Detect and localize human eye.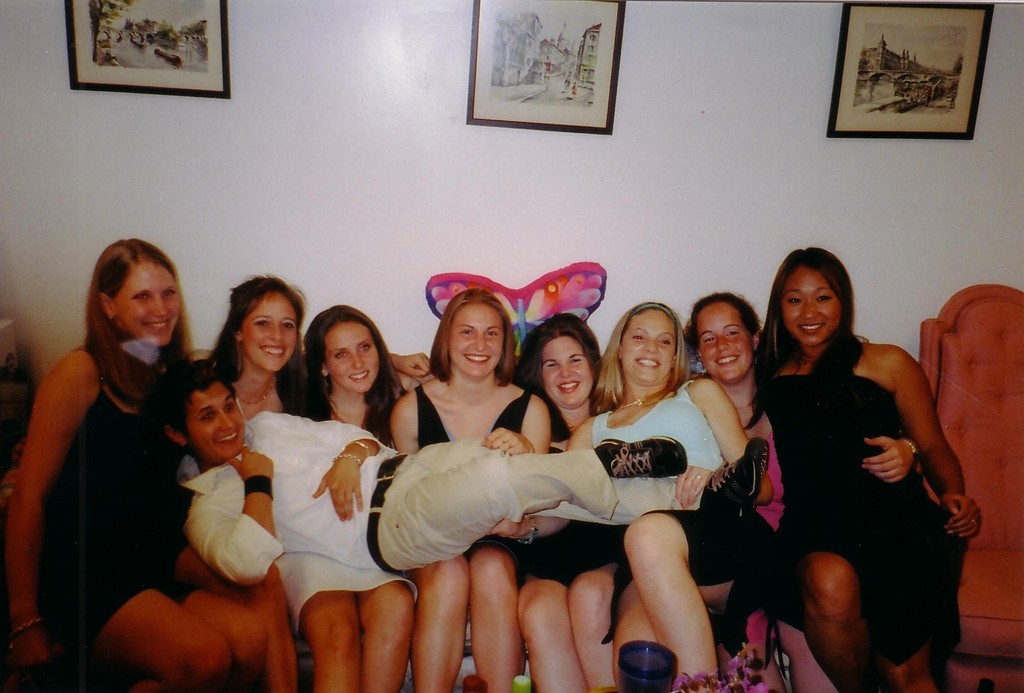
Localized at <bbox>200, 411, 216, 425</bbox>.
